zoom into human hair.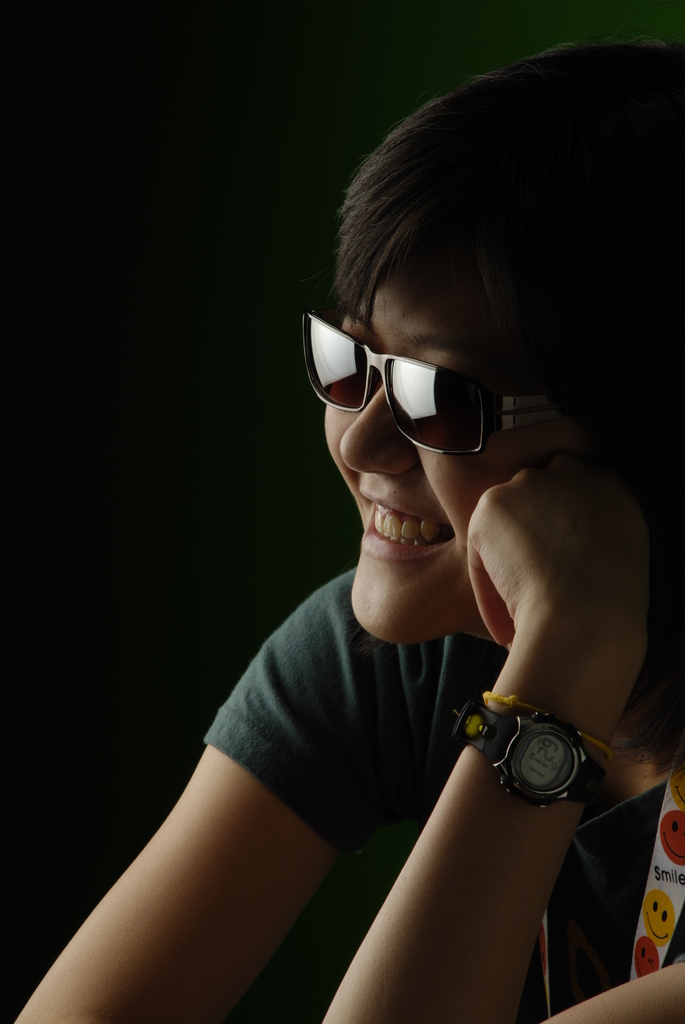
Zoom target: {"x1": 324, "y1": 33, "x2": 684, "y2": 774}.
